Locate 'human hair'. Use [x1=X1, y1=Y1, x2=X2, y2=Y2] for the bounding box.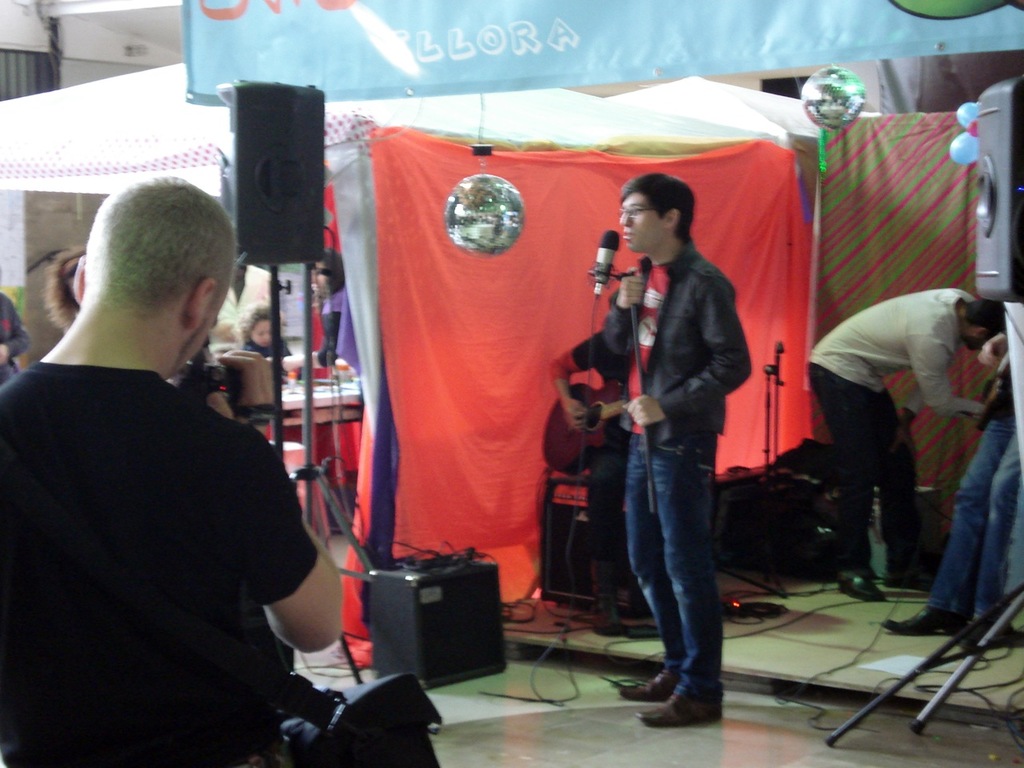
[x1=613, y1=170, x2=699, y2=250].
